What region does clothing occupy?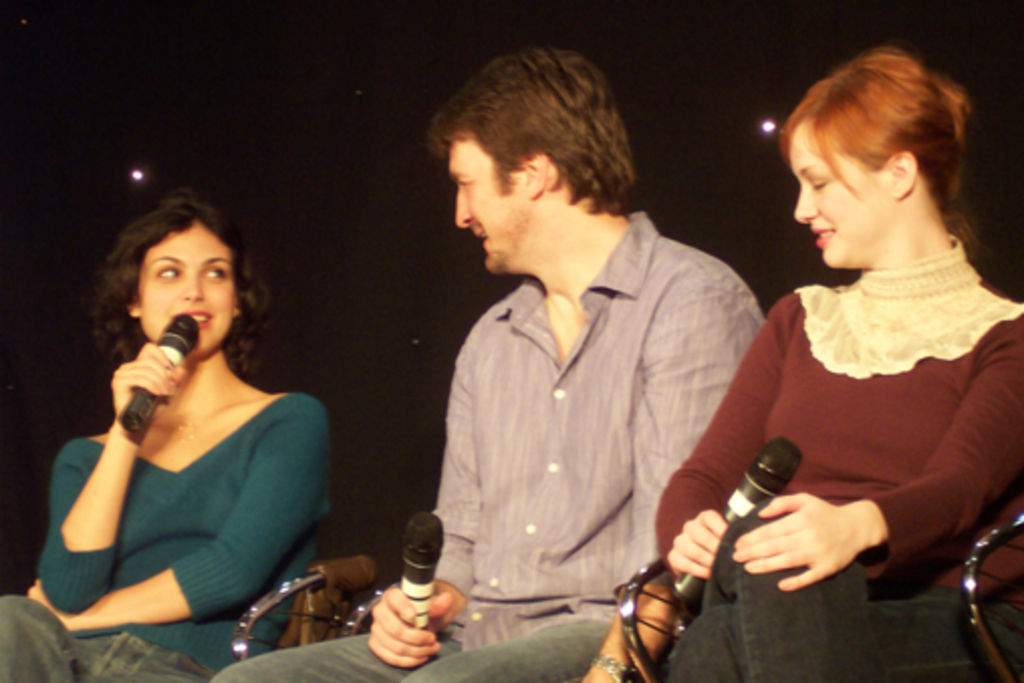
Rect(657, 236, 1022, 681).
